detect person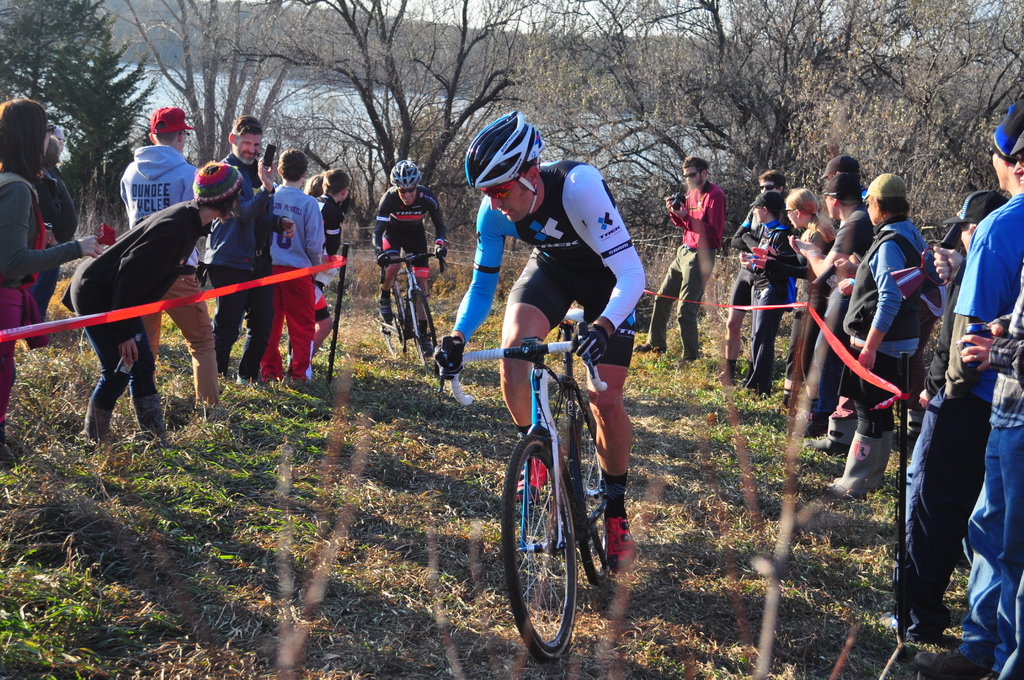
x1=301 y1=171 x2=323 y2=212
